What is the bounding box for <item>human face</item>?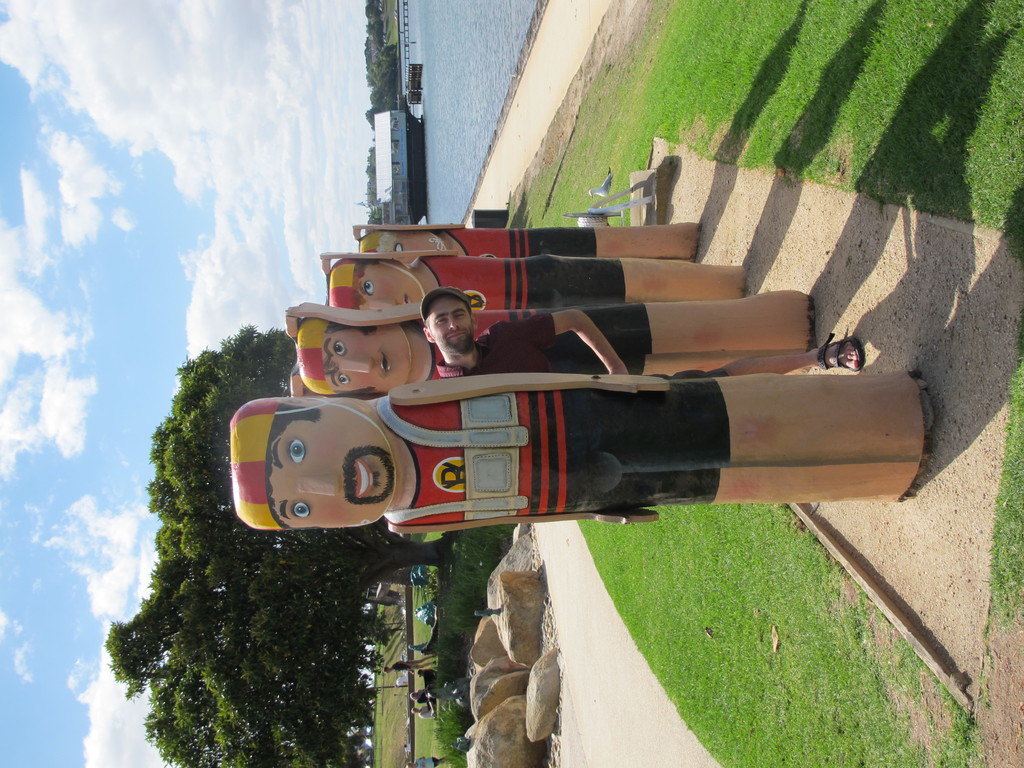
select_region(383, 228, 449, 254).
